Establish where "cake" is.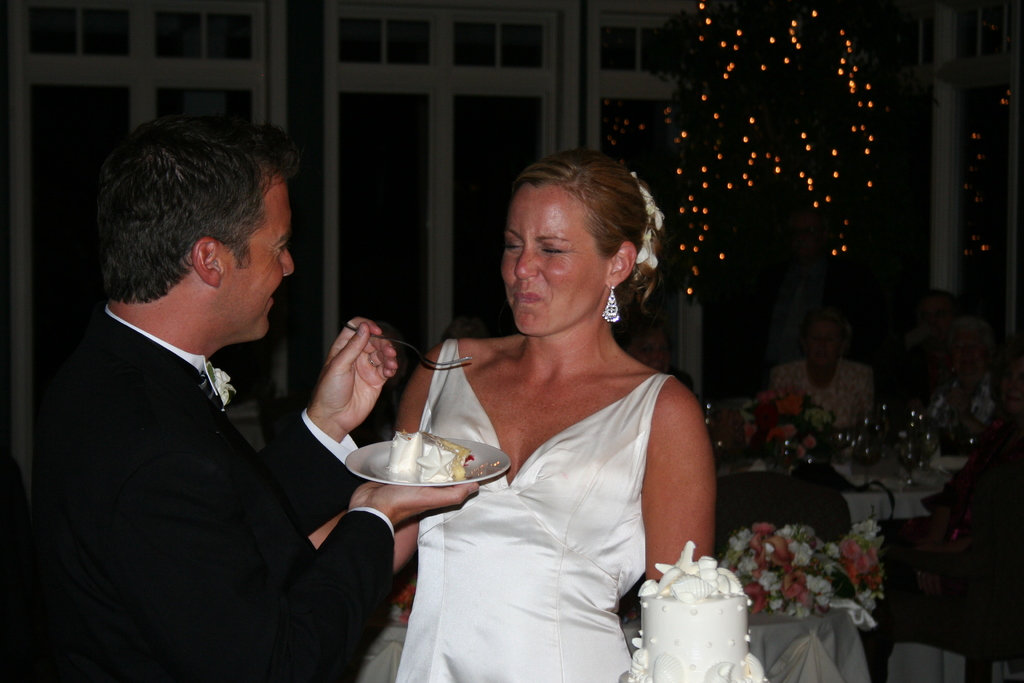
Established at {"x1": 609, "y1": 531, "x2": 772, "y2": 682}.
